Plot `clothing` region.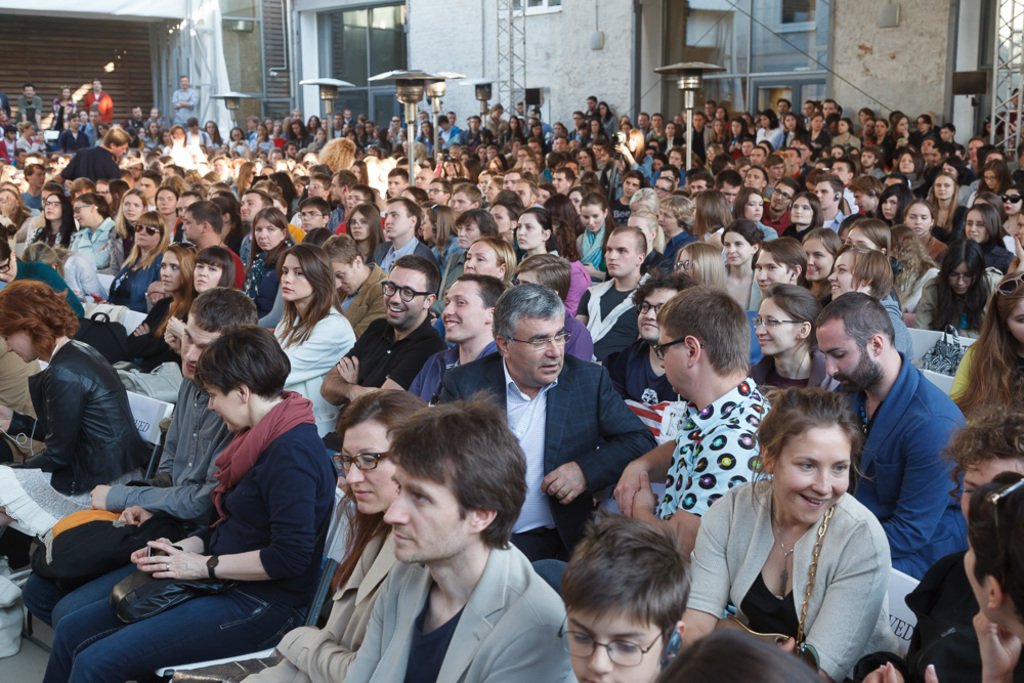
Plotted at <bbox>49, 380, 383, 682</bbox>.
